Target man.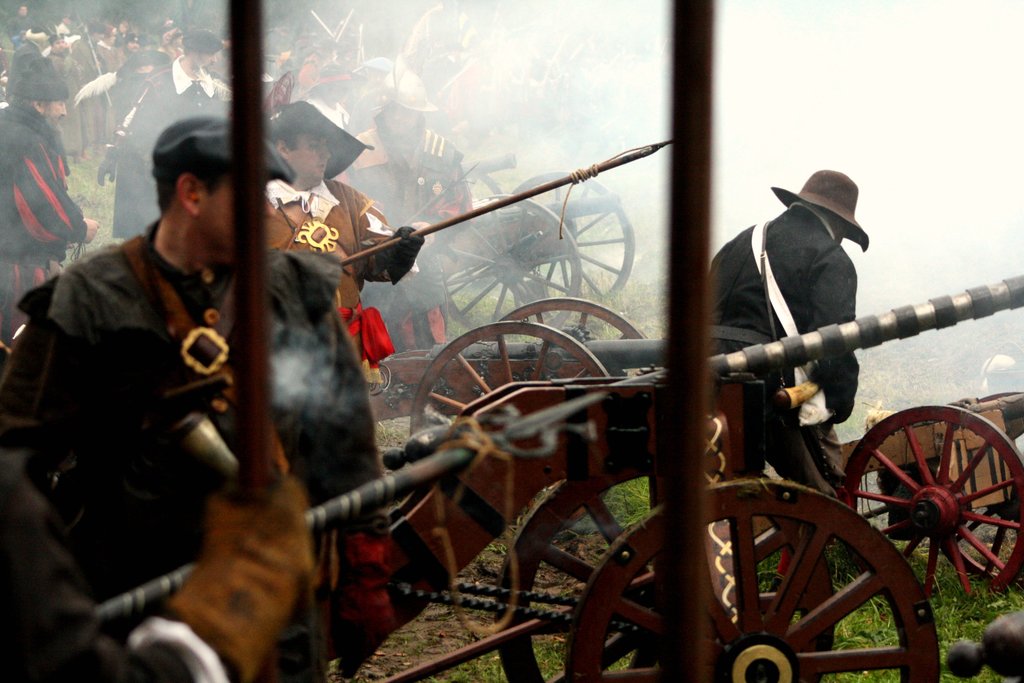
Target region: {"x1": 252, "y1": 89, "x2": 422, "y2": 413}.
